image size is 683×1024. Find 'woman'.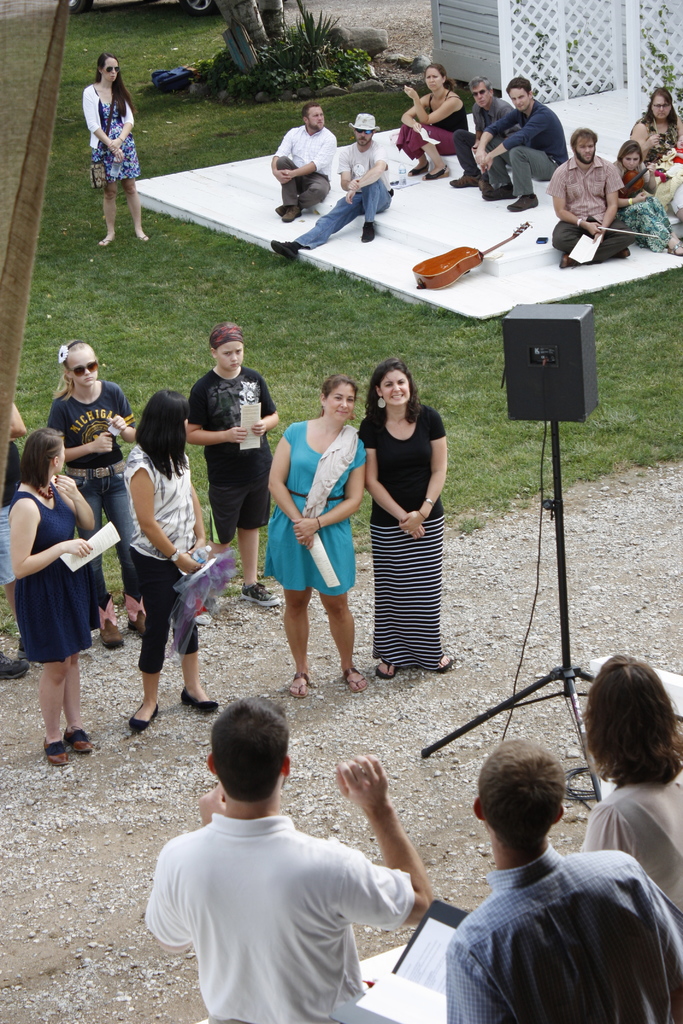
<box>364,362,463,708</box>.
